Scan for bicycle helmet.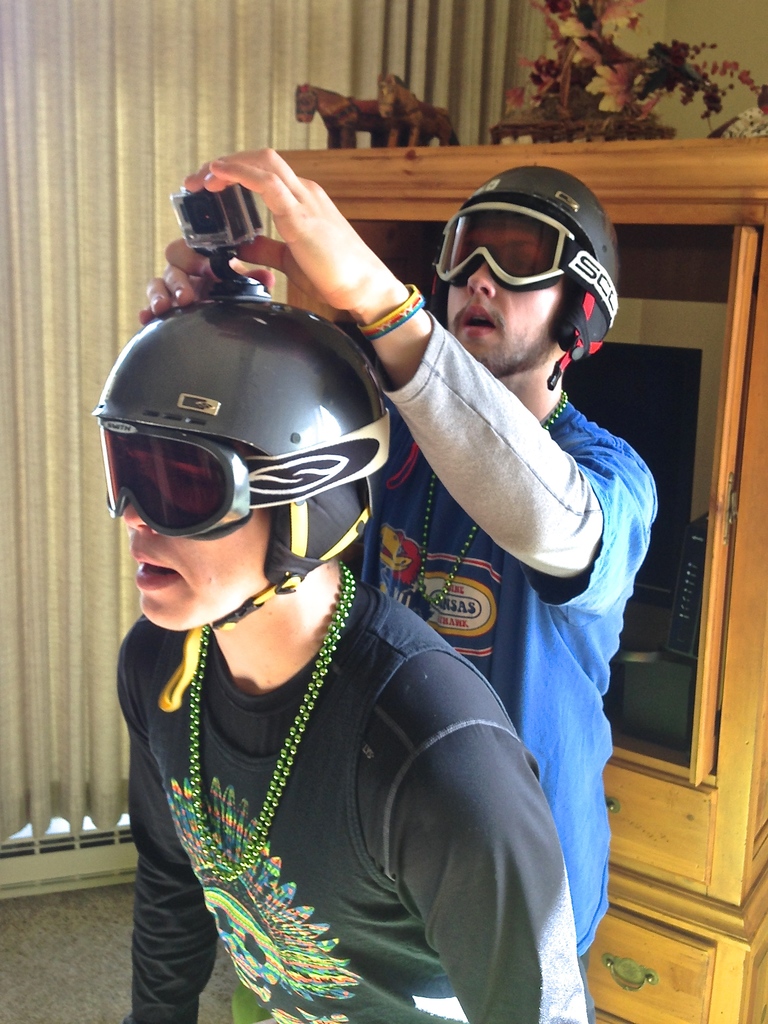
Scan result: (93,283,396,598).
